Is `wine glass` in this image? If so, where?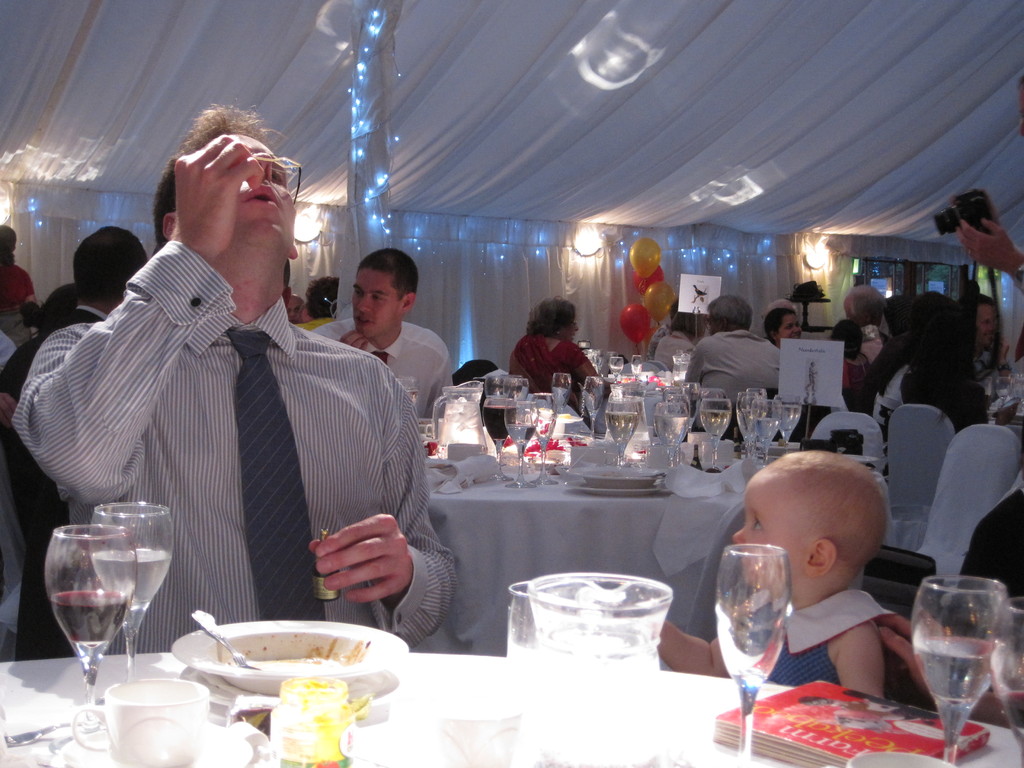
Yes, at l=655, t=403, r=692, b=463.
